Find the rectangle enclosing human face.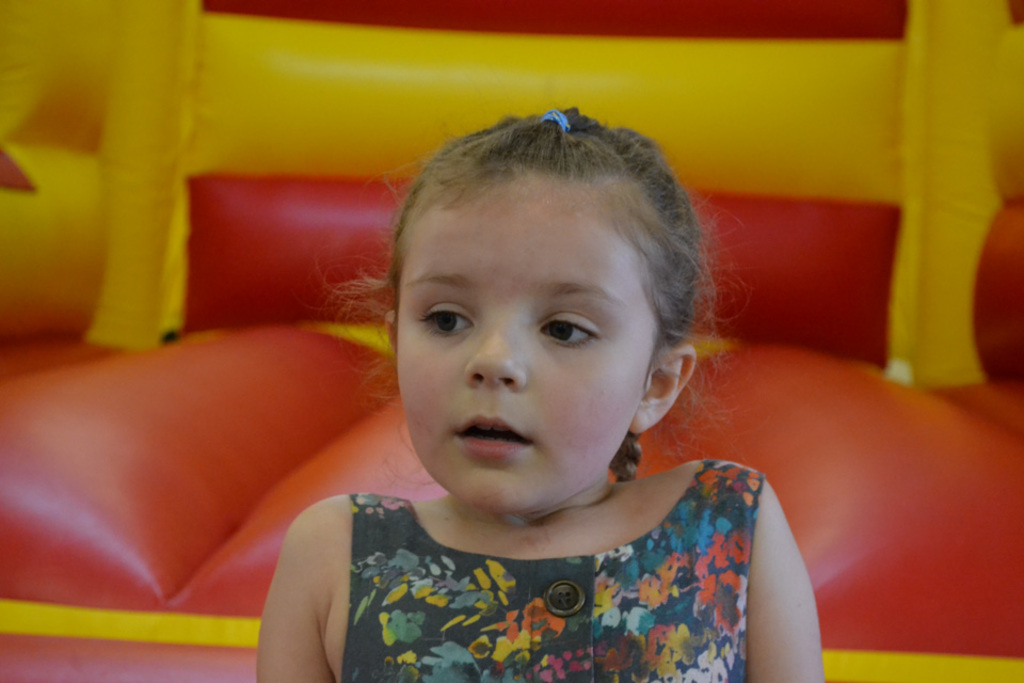
left=399, top=192, right=665, bottom=515.
